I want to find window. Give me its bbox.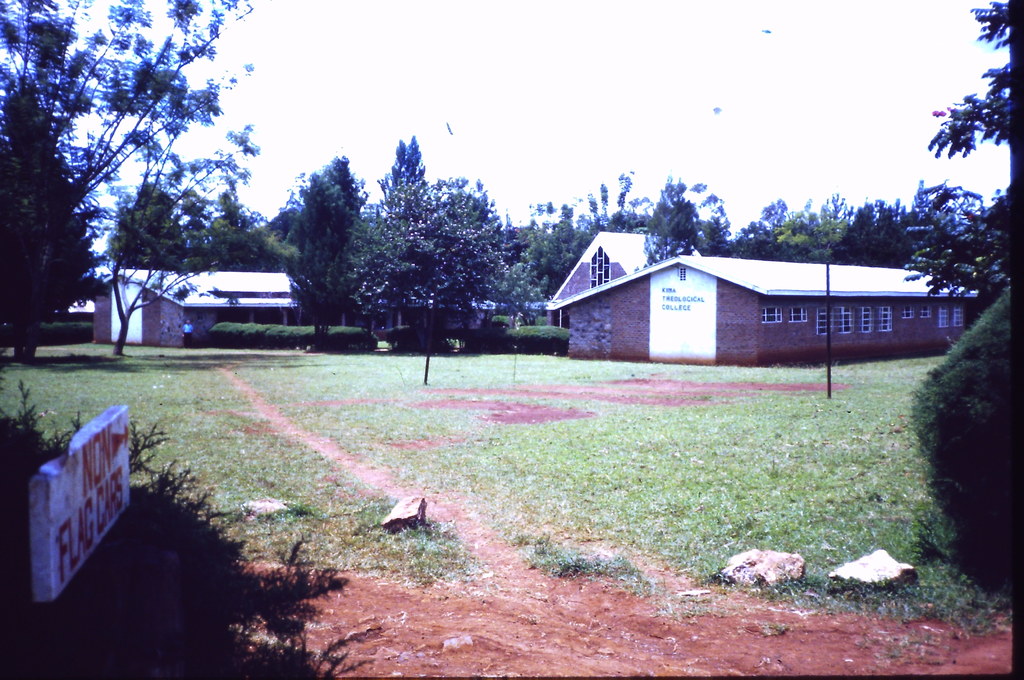
[879,307,892,333].
